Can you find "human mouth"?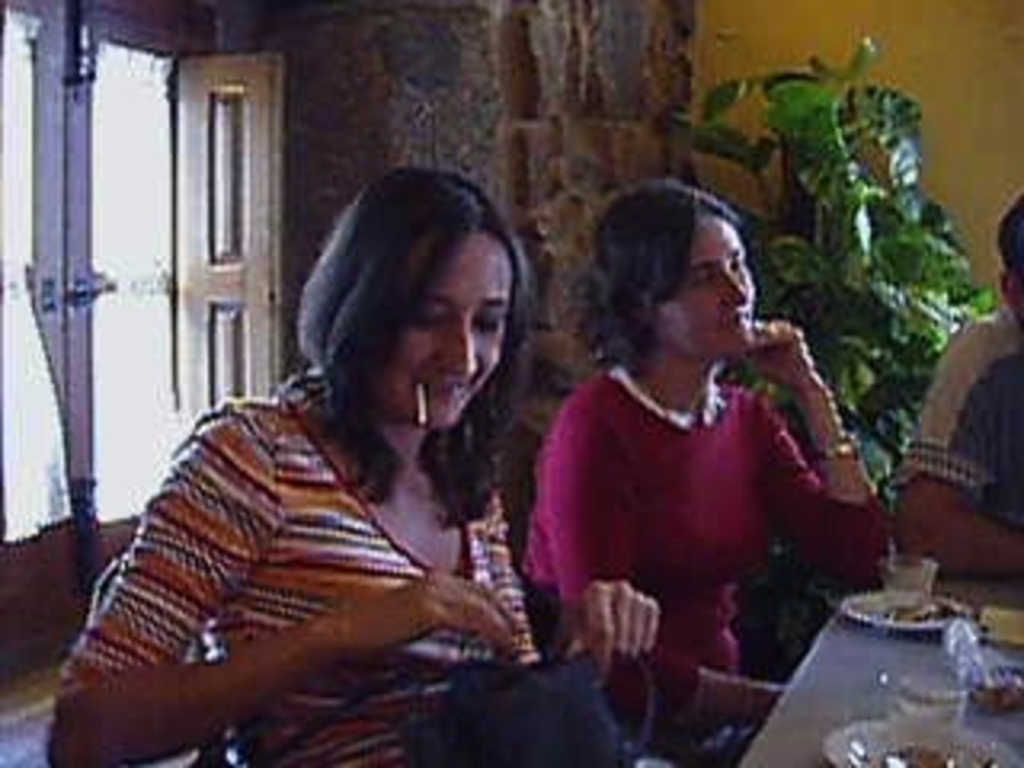
Yes, bounding box: (x1=422, y1=378, x2=477, y2=403).
